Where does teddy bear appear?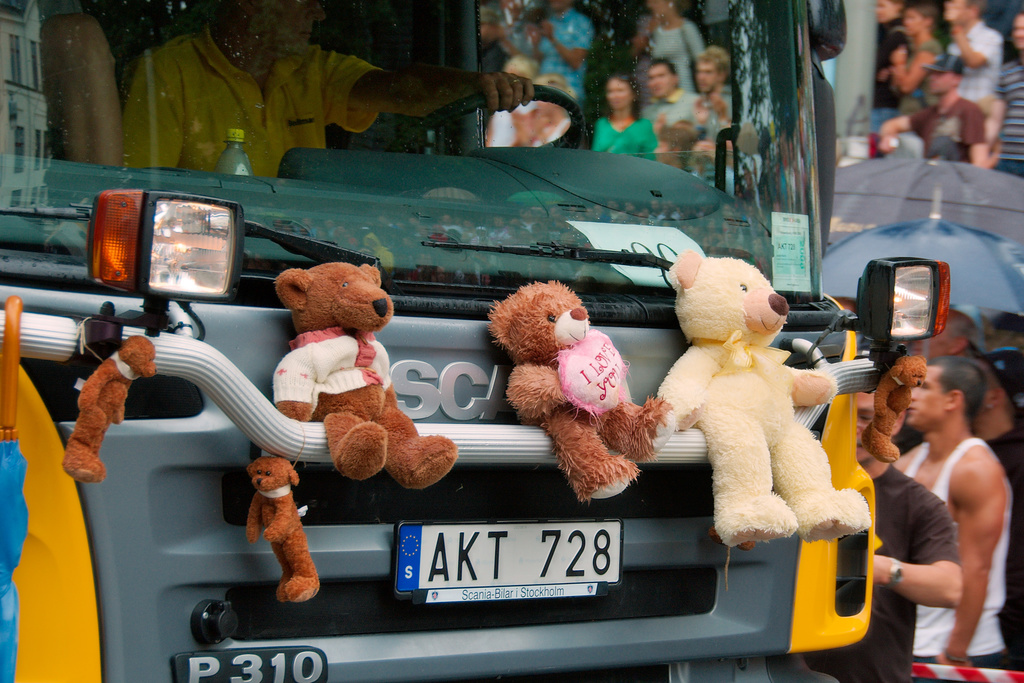
Appears at bbox=[653, 245, 872, 550].
